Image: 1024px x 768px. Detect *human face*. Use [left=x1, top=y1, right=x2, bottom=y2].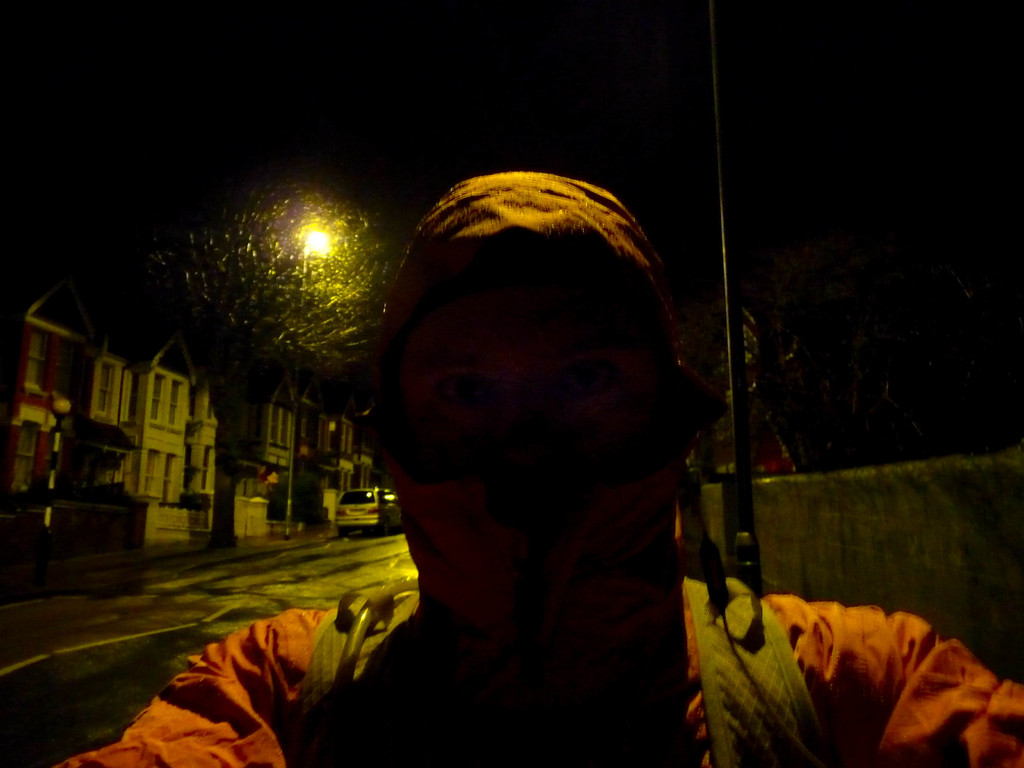
[left=393, top=283, right=676, bottom=477].
